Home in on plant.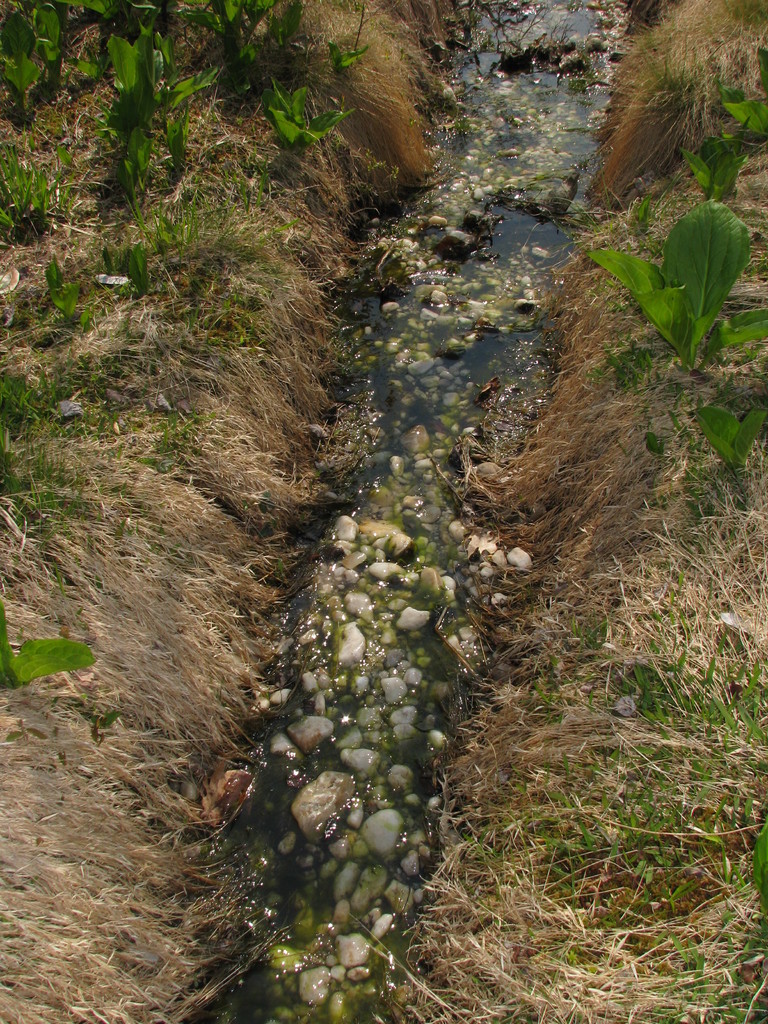
Homed in at BBox(678, 394, 764, 522).
